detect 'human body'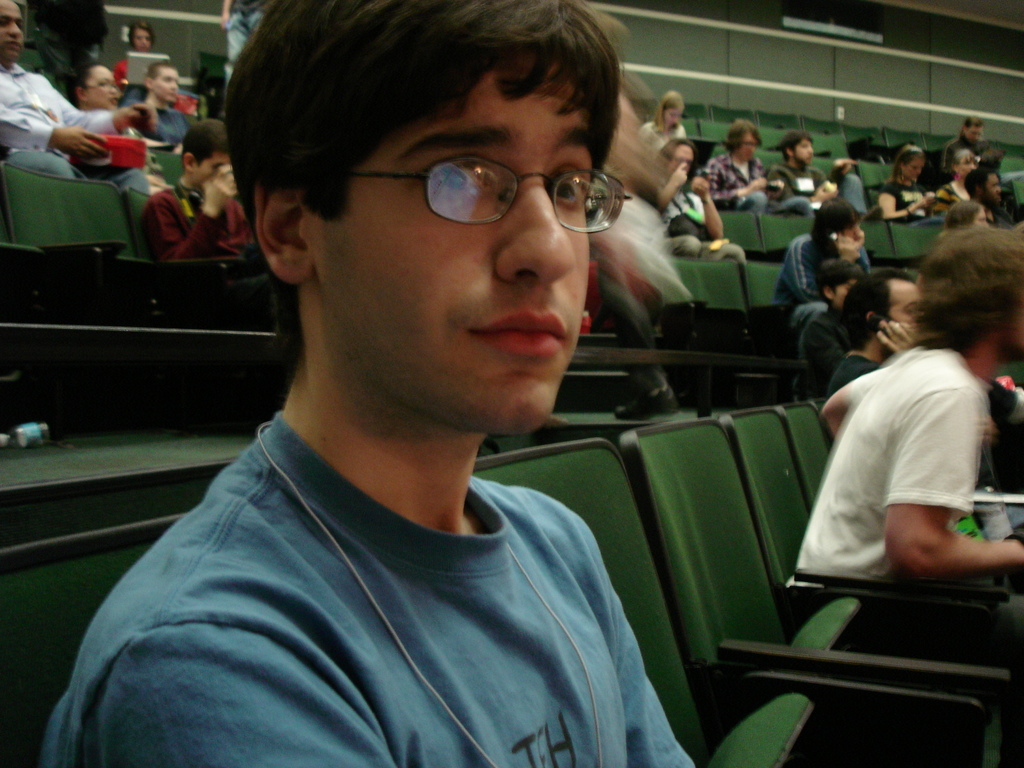
{"x1": 776, "y1": 234, "x2": 875, "y2": 326}
